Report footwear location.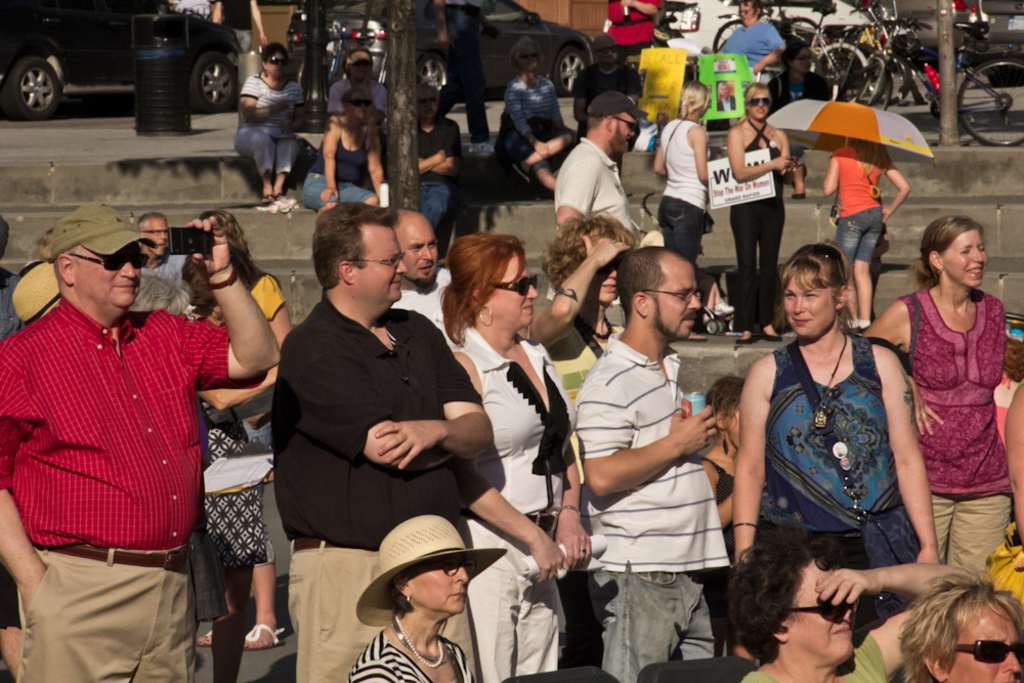
Report: 513 160 530 182.
